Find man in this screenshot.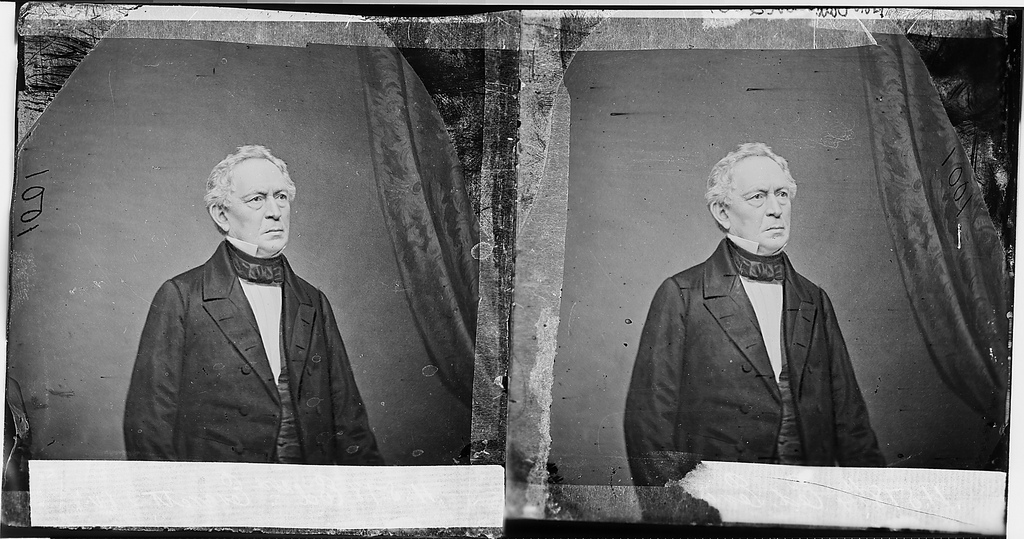
The bounding box for man is <bbox>122, 141, 394, 471</bbox>.
